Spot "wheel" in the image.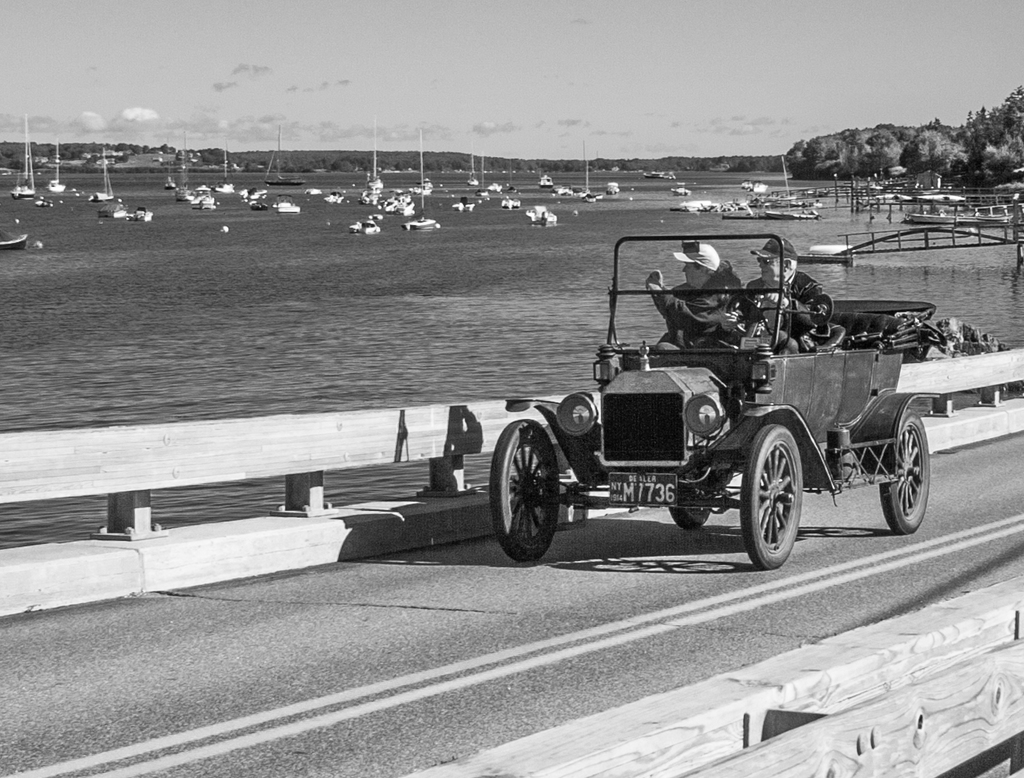
"wheel" found at crop(738, 425, 805, 573).
